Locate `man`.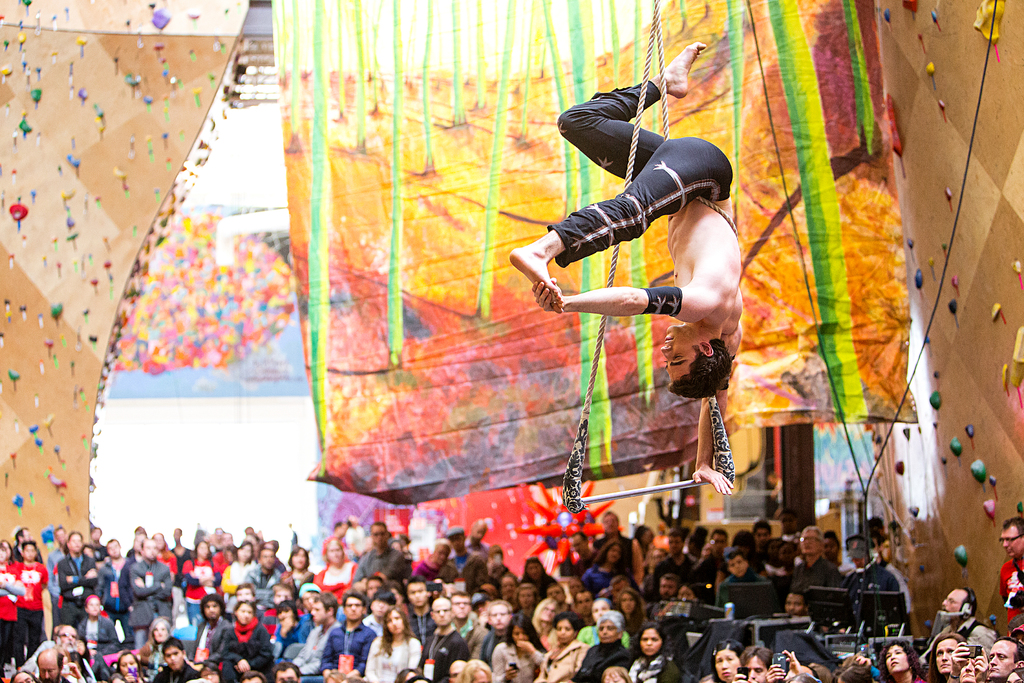
Bounding box: Rect(129, 539, 173, 649).
